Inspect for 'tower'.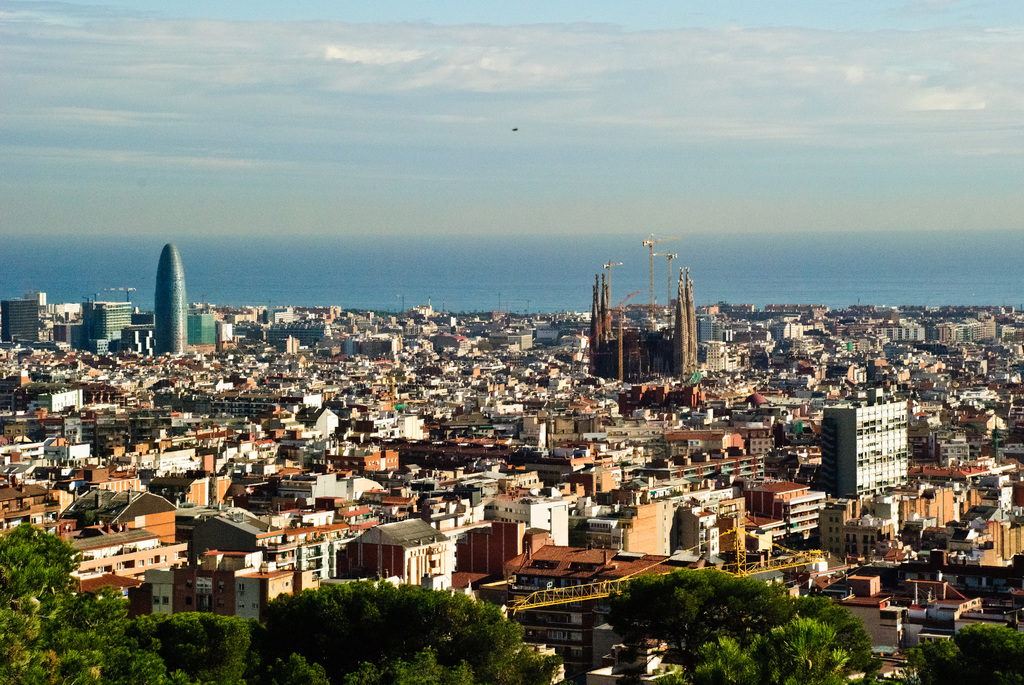
Inspection: [821, 398, 911, 505].
